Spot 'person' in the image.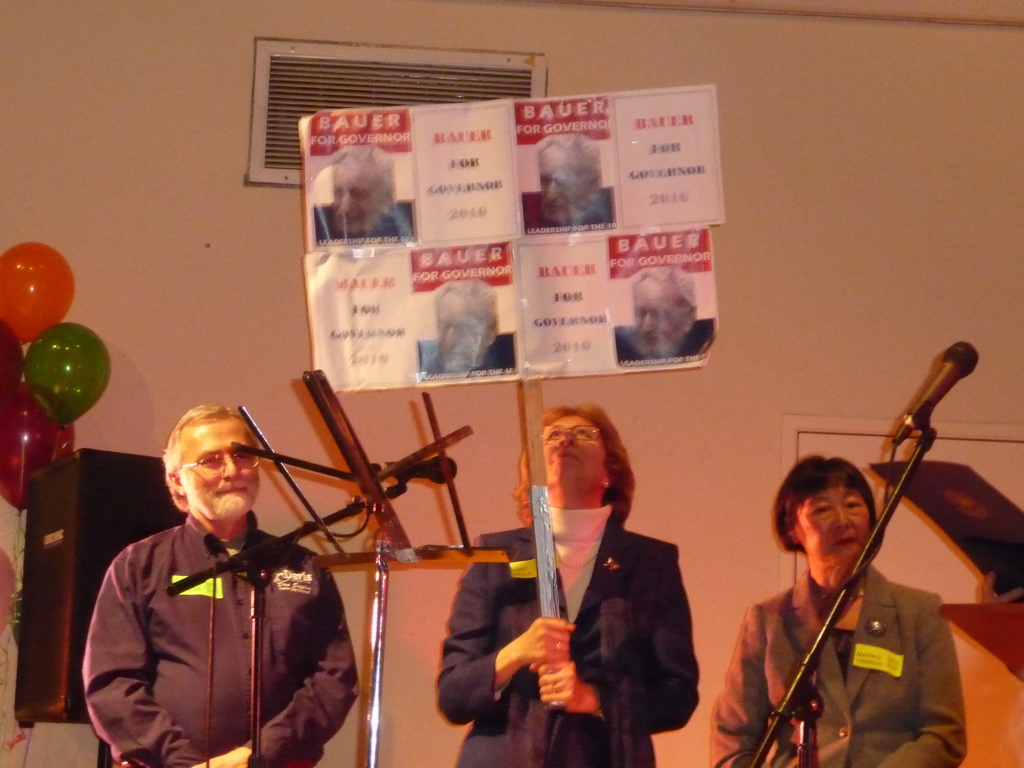
'person' found at detection(435, 401, 698, 767).
